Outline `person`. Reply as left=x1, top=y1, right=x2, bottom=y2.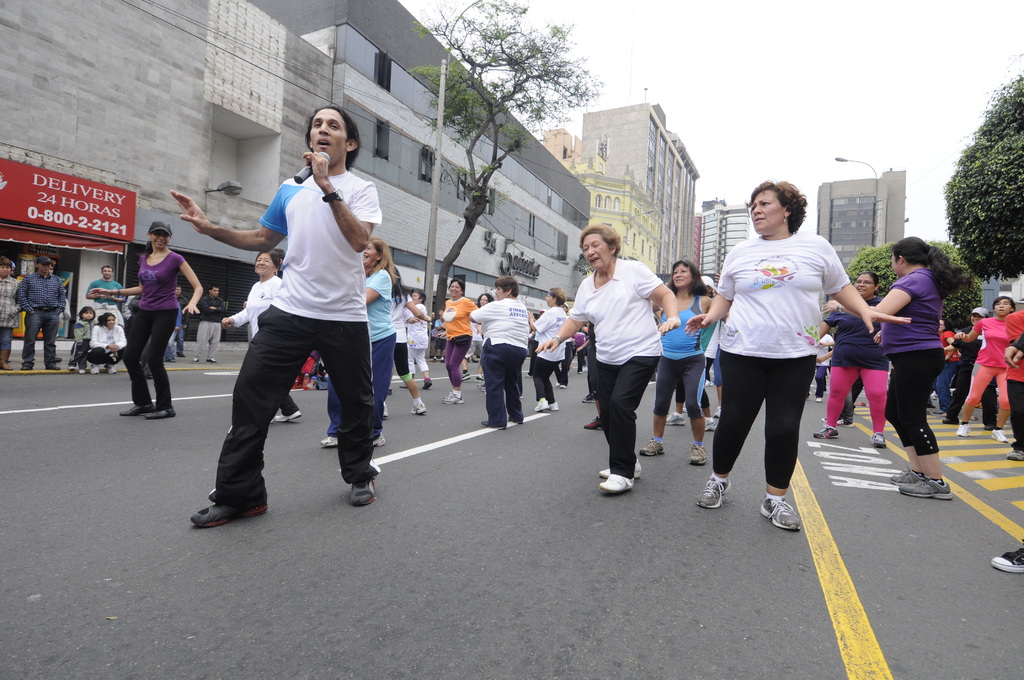
left=82, top=309, right=122, bottom=366.
